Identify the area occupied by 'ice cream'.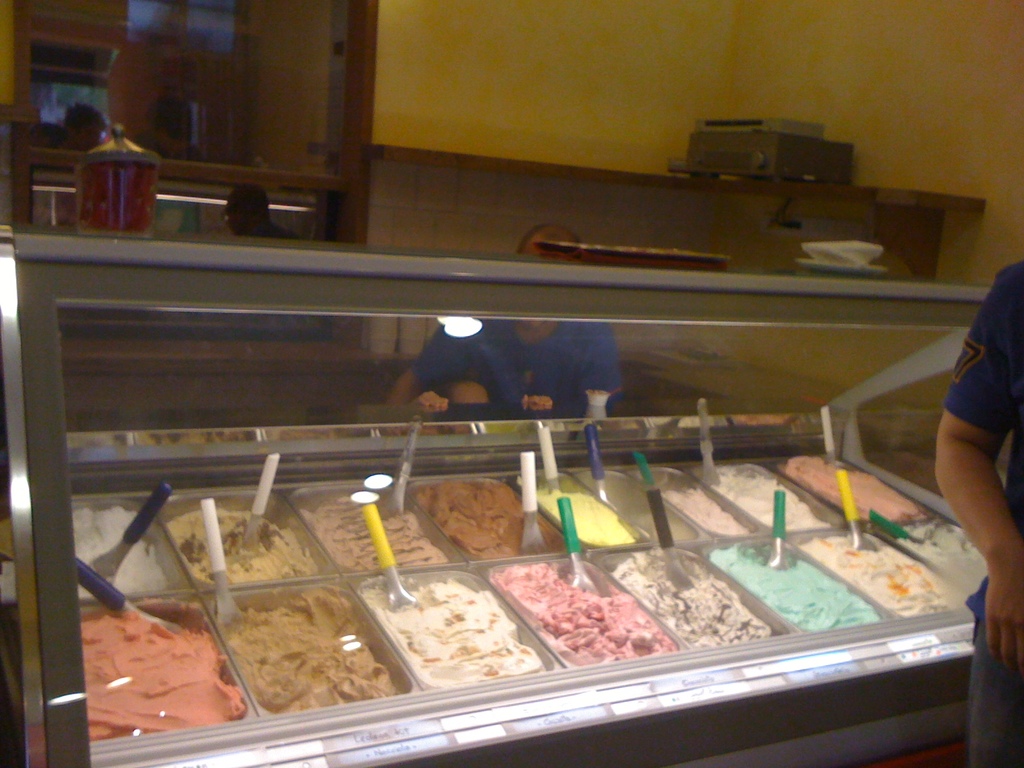
Area: region(170, 506, 317, 586).
